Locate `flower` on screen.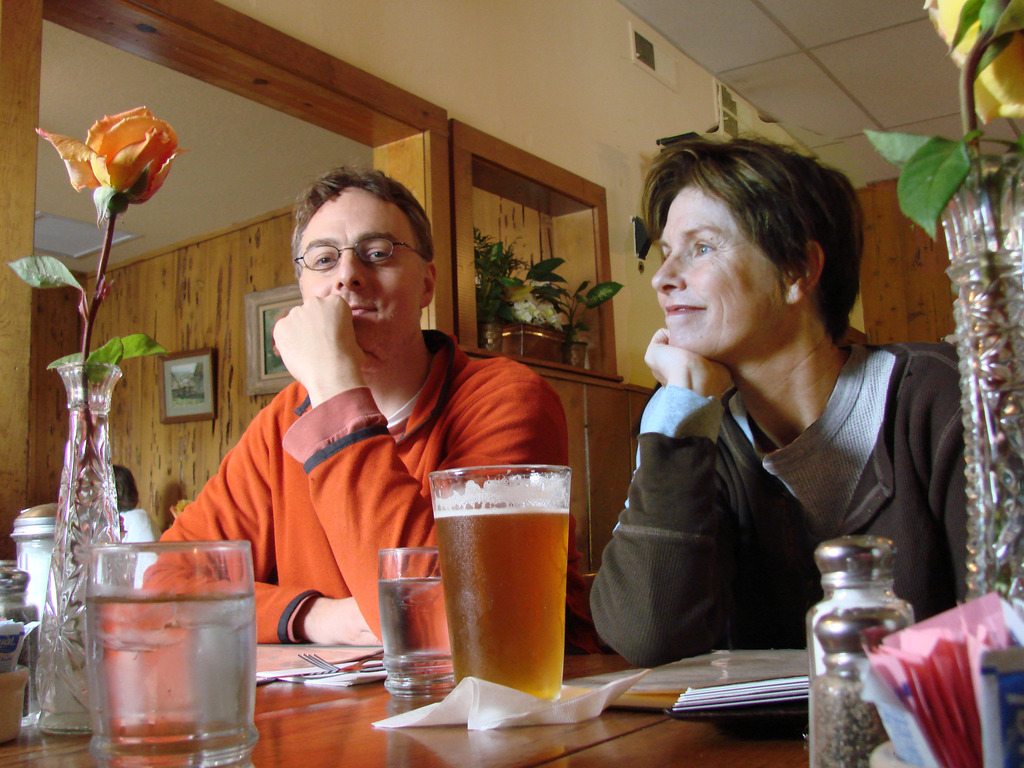
On screen at crop(922, 0, 1023, 135).
